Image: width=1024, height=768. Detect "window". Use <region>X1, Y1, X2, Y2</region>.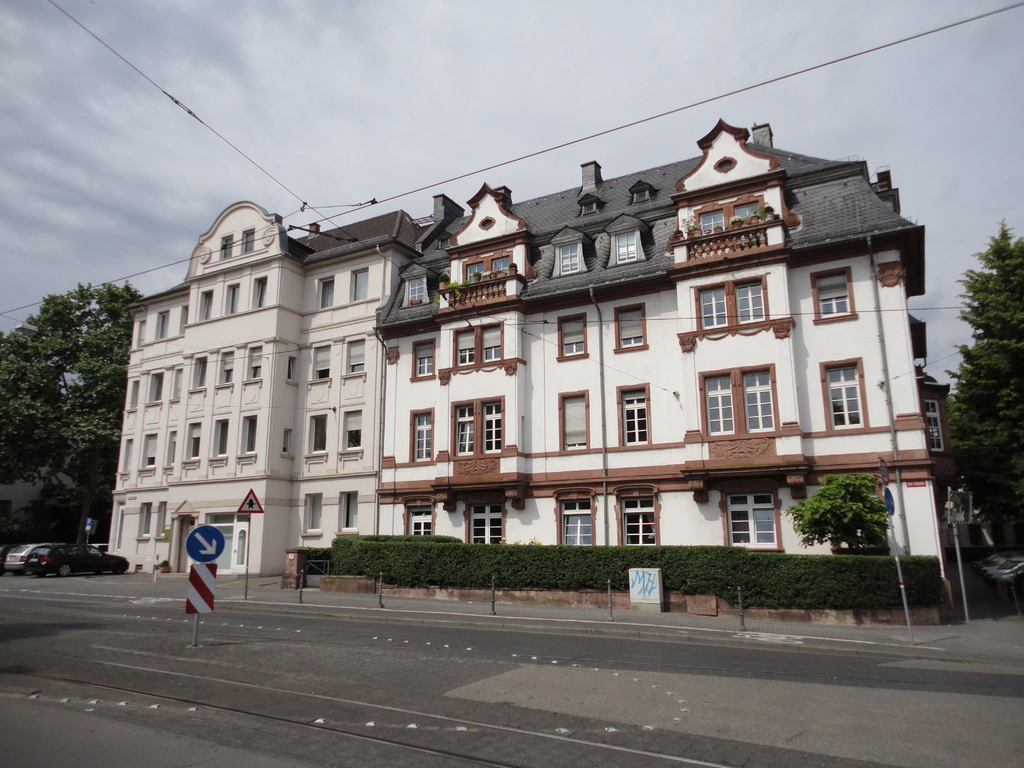
<region>408, 339, 437, 382</region>.
